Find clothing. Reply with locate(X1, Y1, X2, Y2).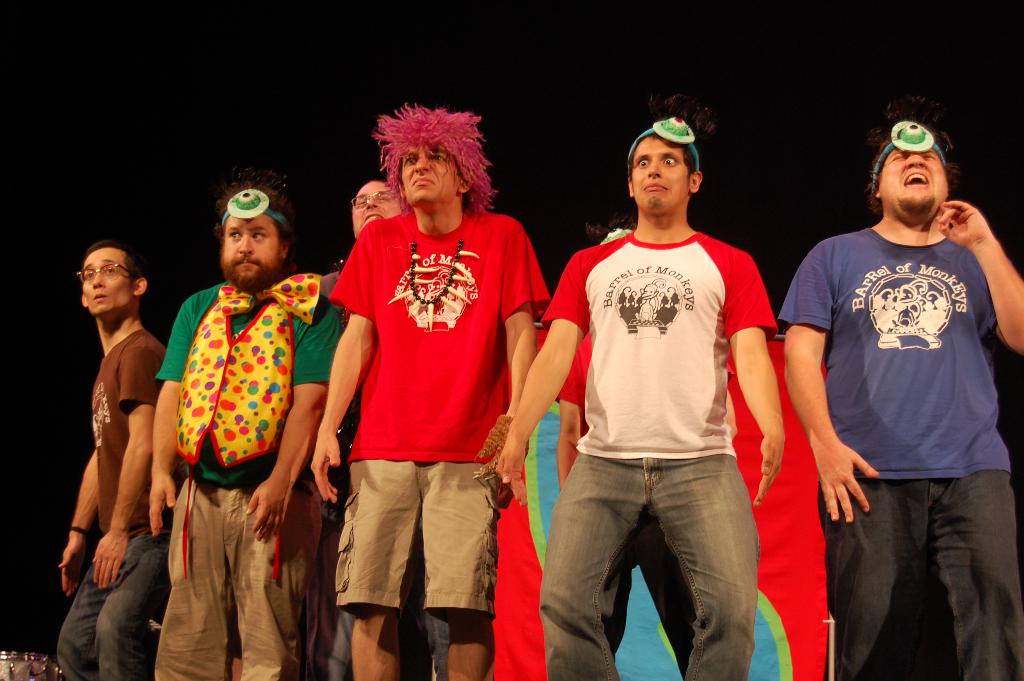
locate(54, 534, 168, 680).
